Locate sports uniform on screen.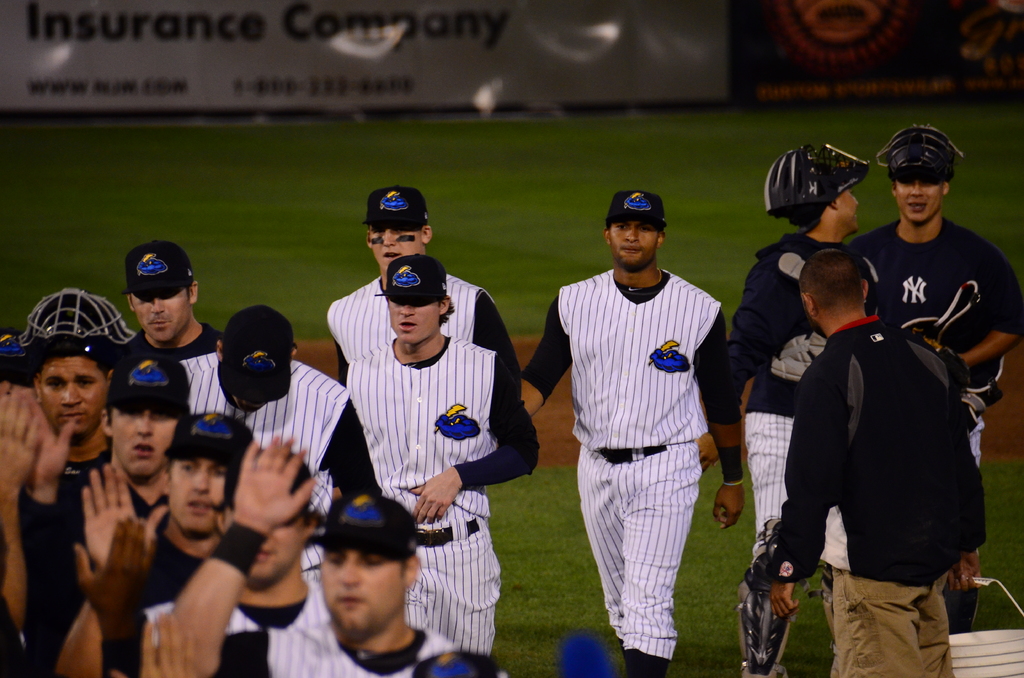
On screen at pyautogui.locateOnScreen(550, 172, 733, 677).
